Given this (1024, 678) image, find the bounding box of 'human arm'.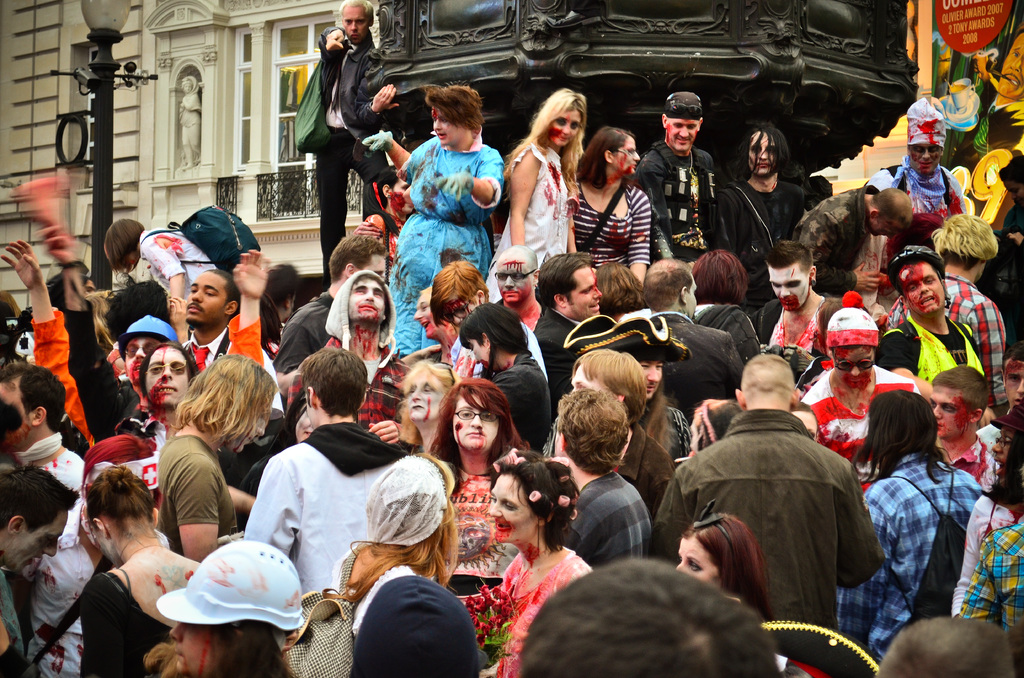
pyautogui.locateOnScreen(219, 244, 265, 362).
